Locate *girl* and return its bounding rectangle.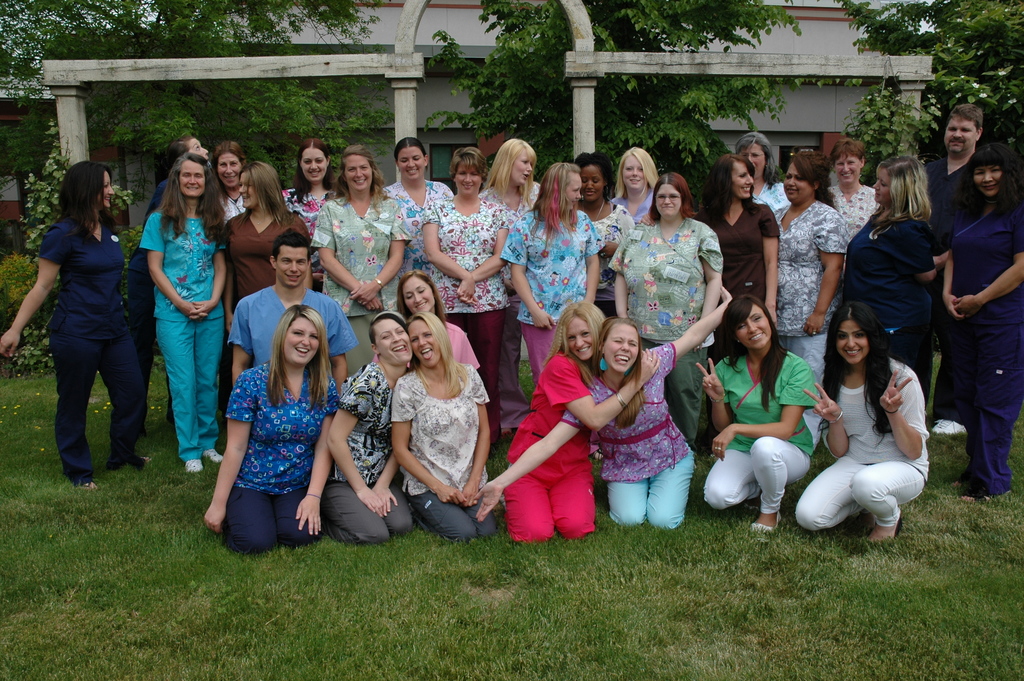
bbox=(398, 274, 479, 364).
